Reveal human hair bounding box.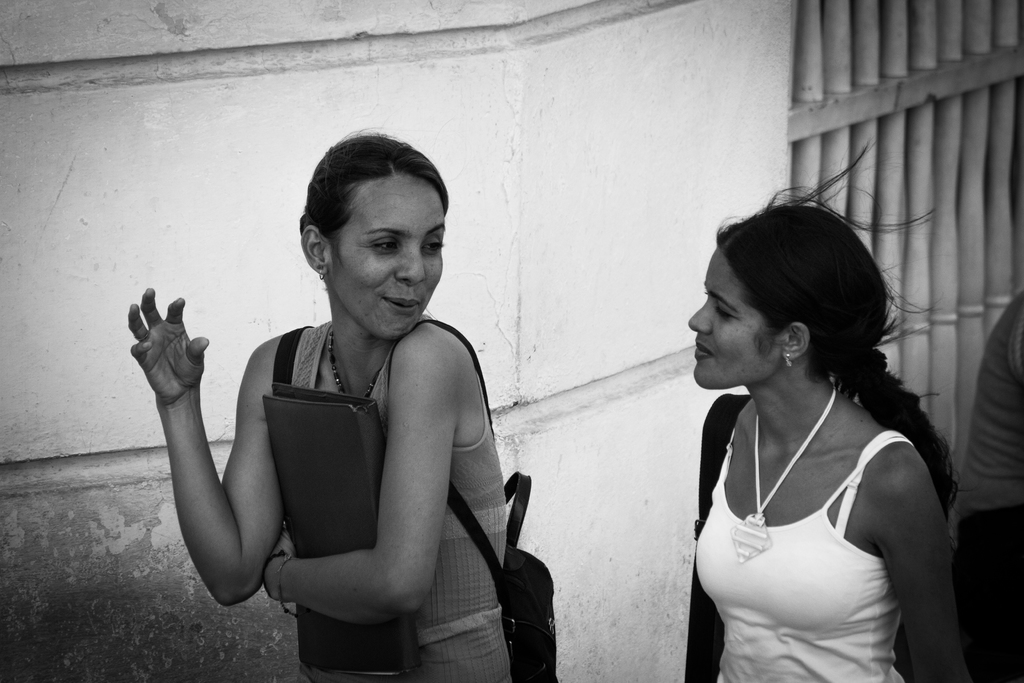
Revealed: <region>712, 129, 971, 519</region>.
